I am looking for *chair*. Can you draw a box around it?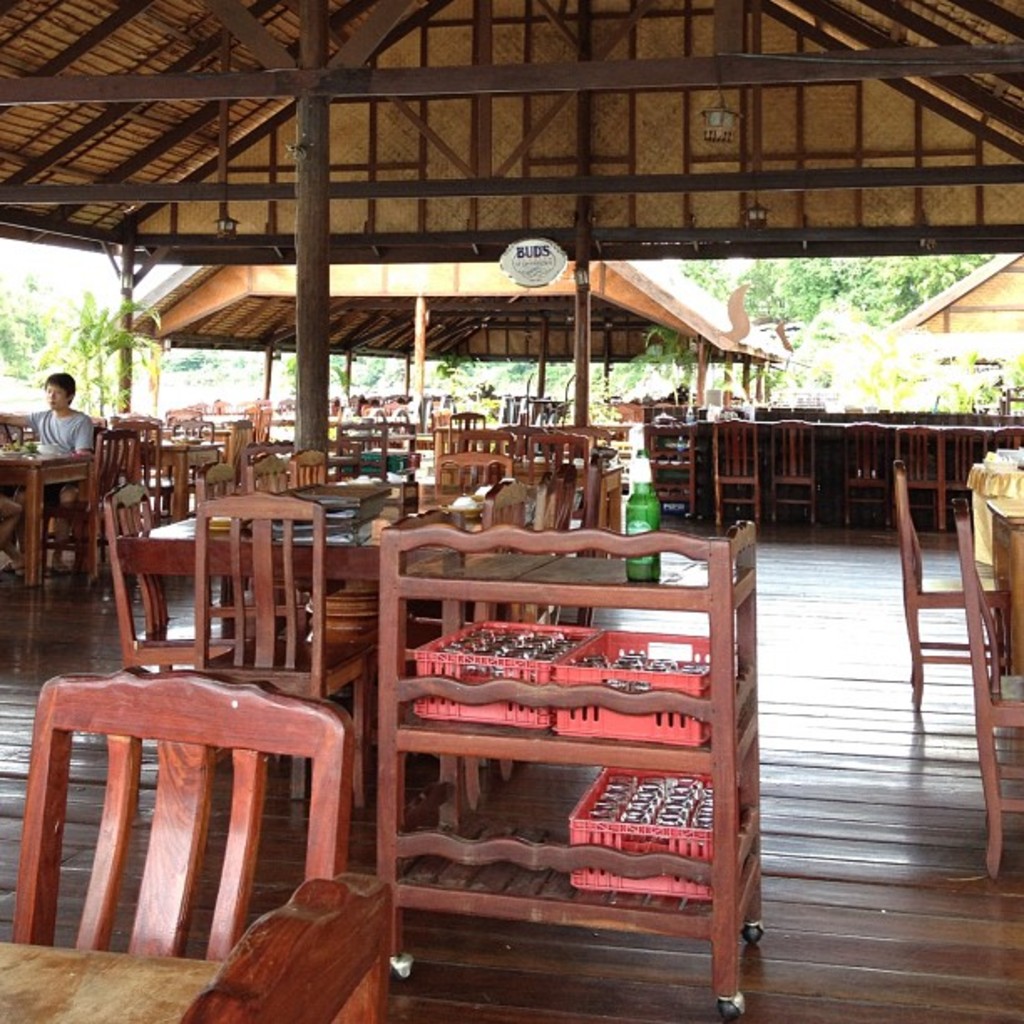
Sure, the bounding box is 291, 452, 371, 611.
